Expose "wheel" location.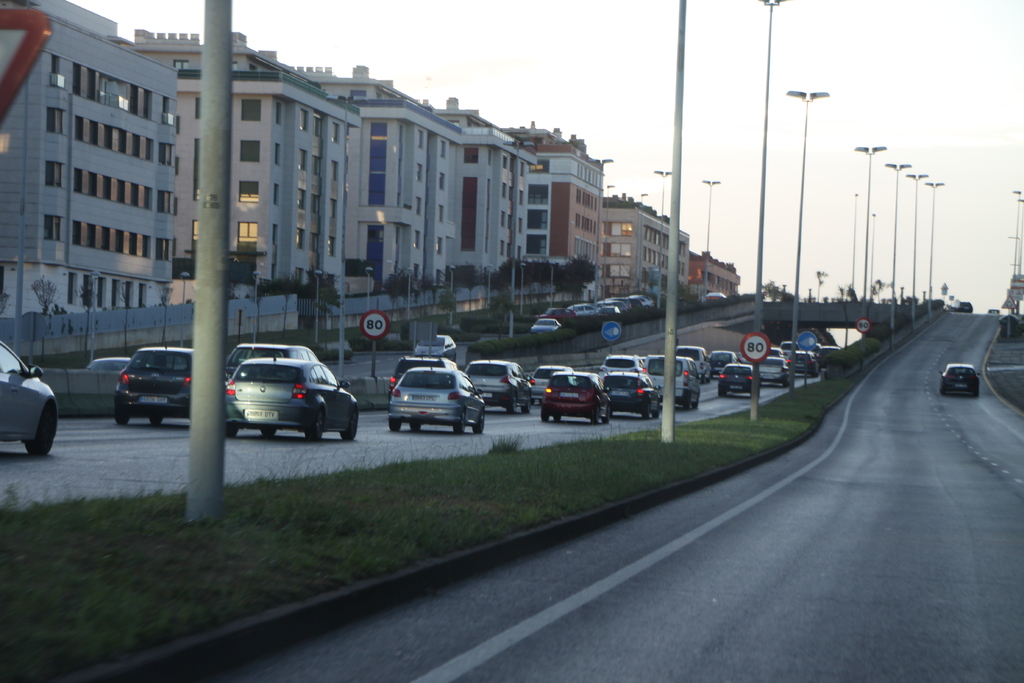
Exposed at [554, 413, 563, 422].
